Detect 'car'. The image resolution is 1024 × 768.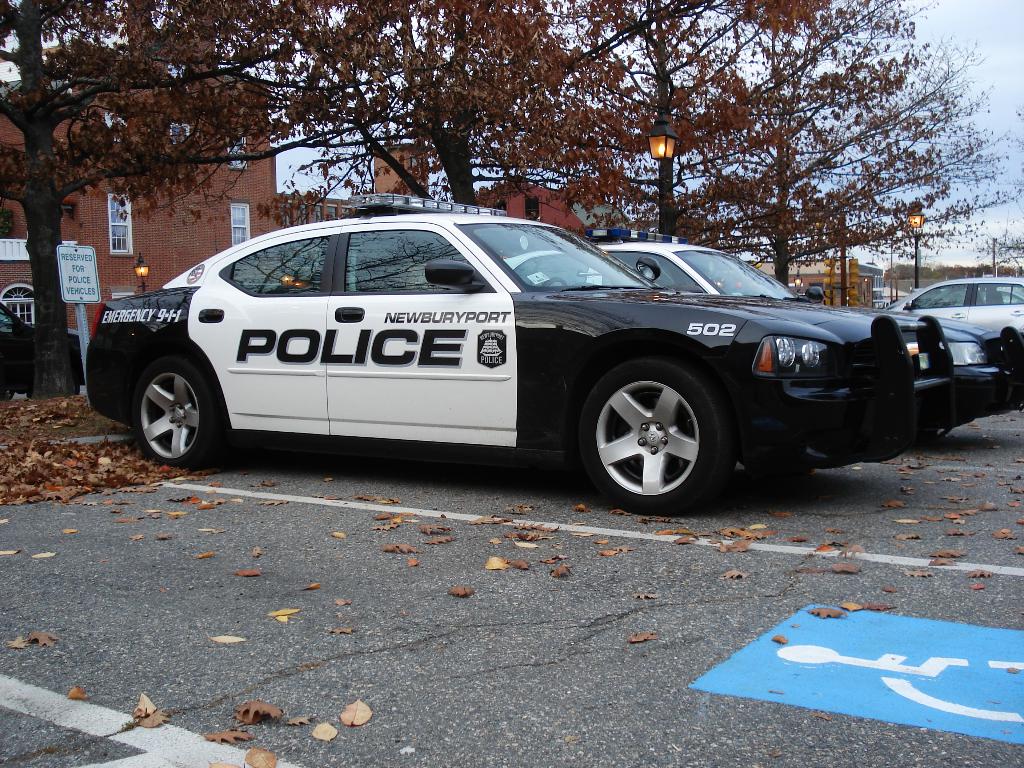
box(501, 228, 1023, 440).
